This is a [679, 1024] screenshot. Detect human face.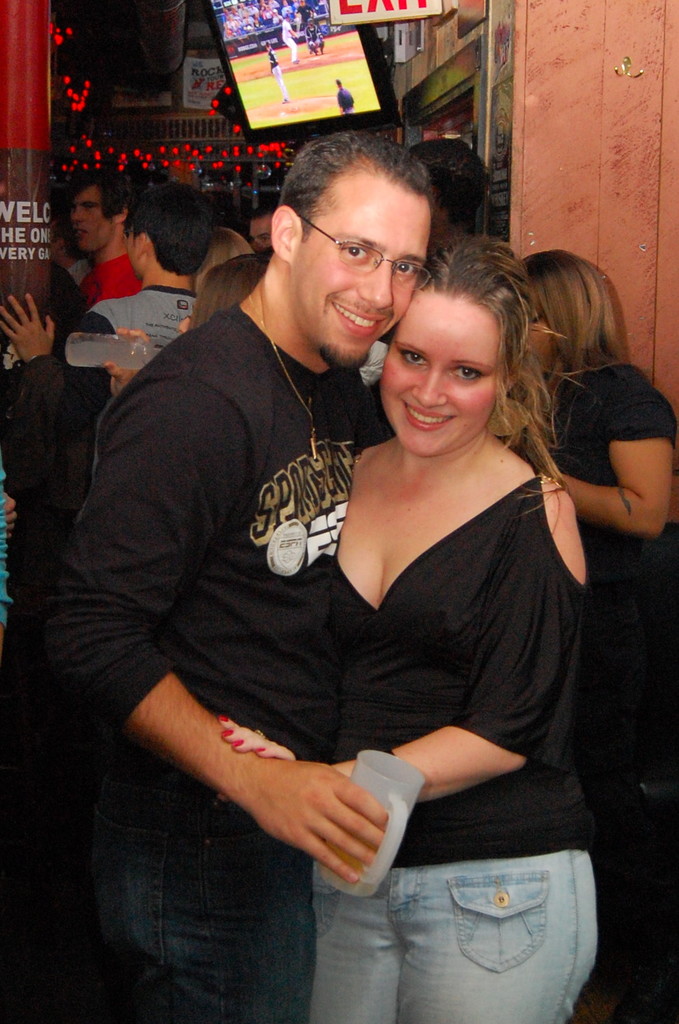
<box>77,194,112,248</box>.
